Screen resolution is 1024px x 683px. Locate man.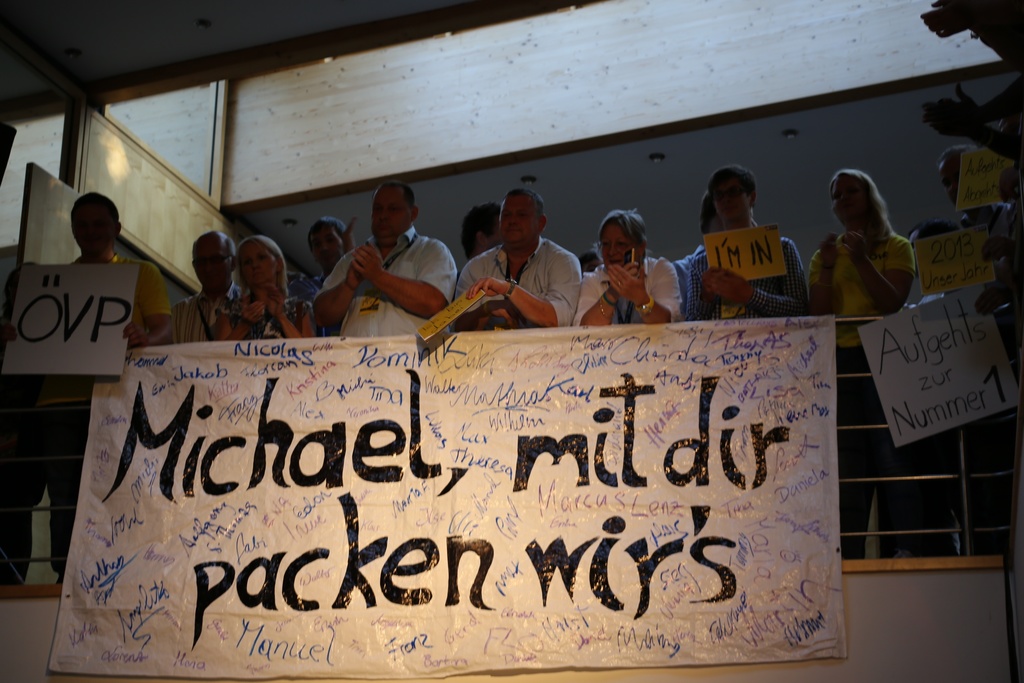
box=[458, 189, 583, 328].
